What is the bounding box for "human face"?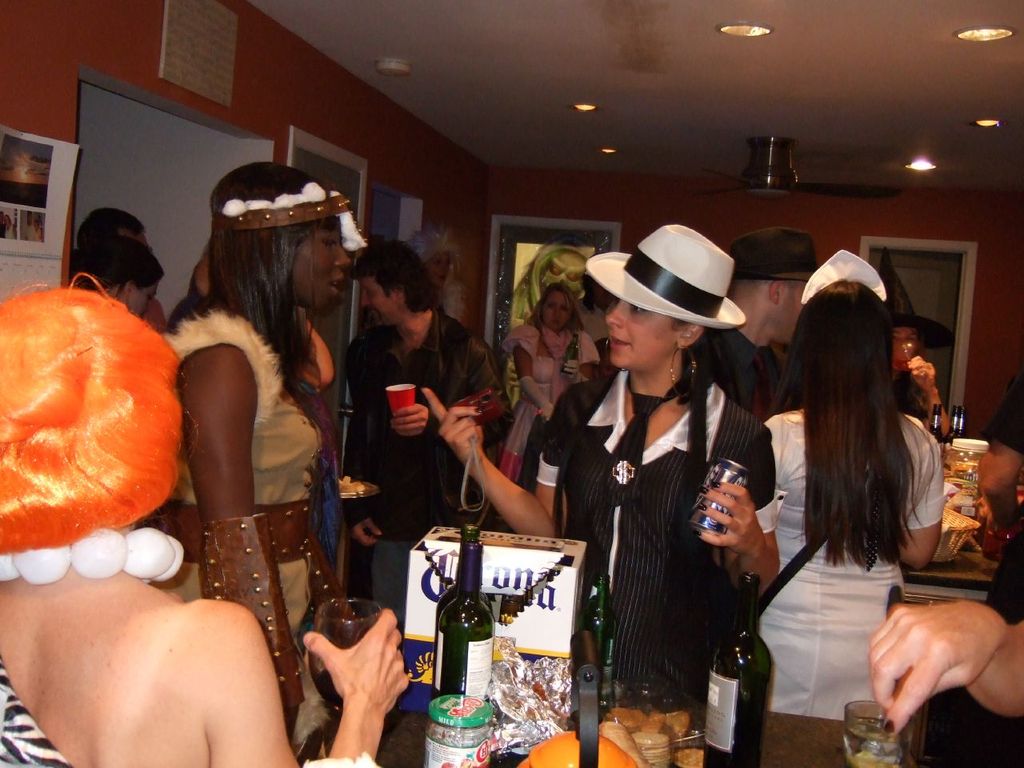
{"x1": 891, "y1": 331, "x2": 918, "y2": 366}.
